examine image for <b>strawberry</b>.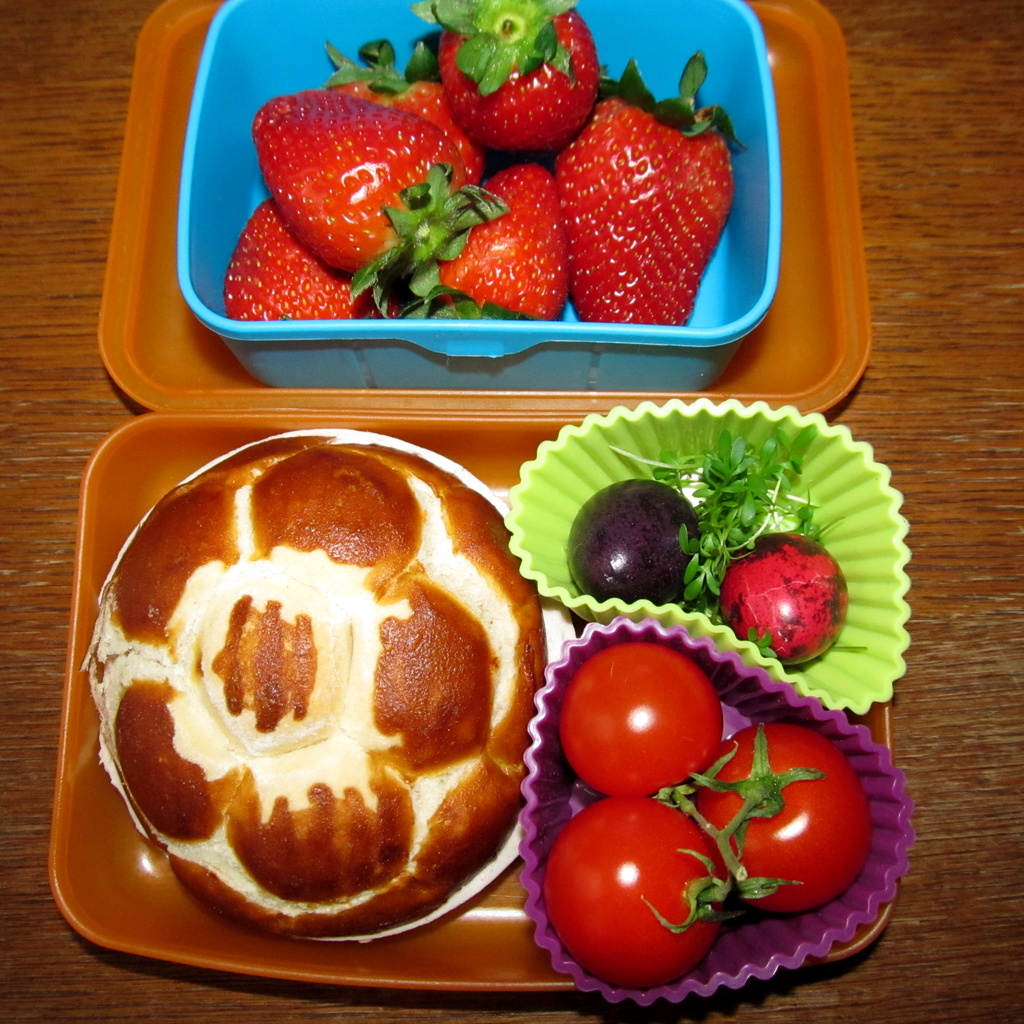
Examination result: <box>426,0,605,150</box>.
